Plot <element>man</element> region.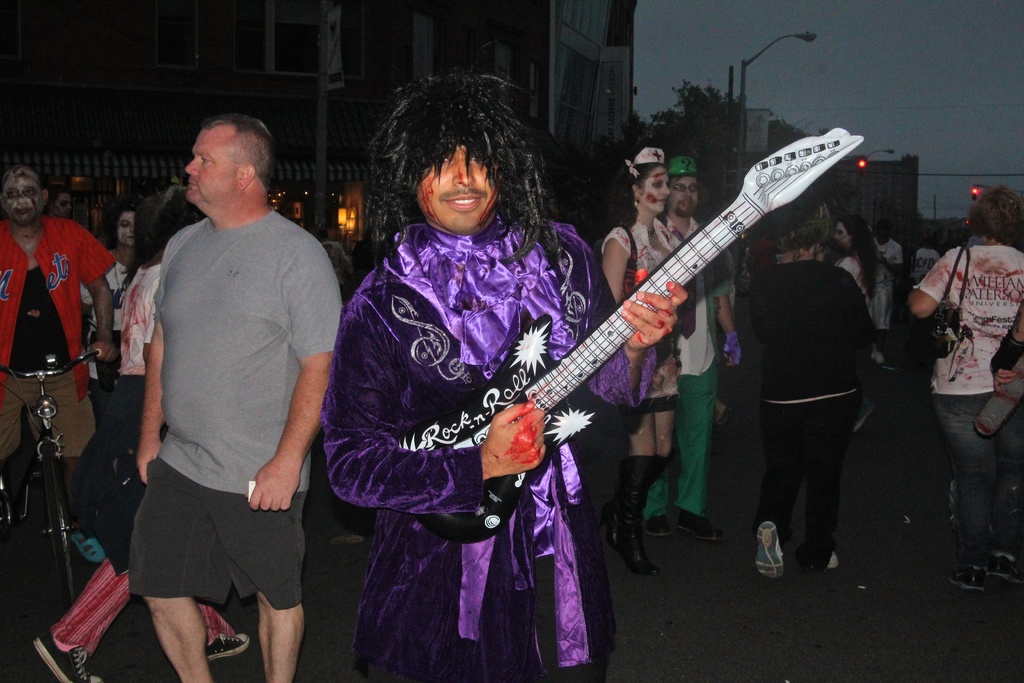
Plotted at bbox=[644, 152, 740, 546].
